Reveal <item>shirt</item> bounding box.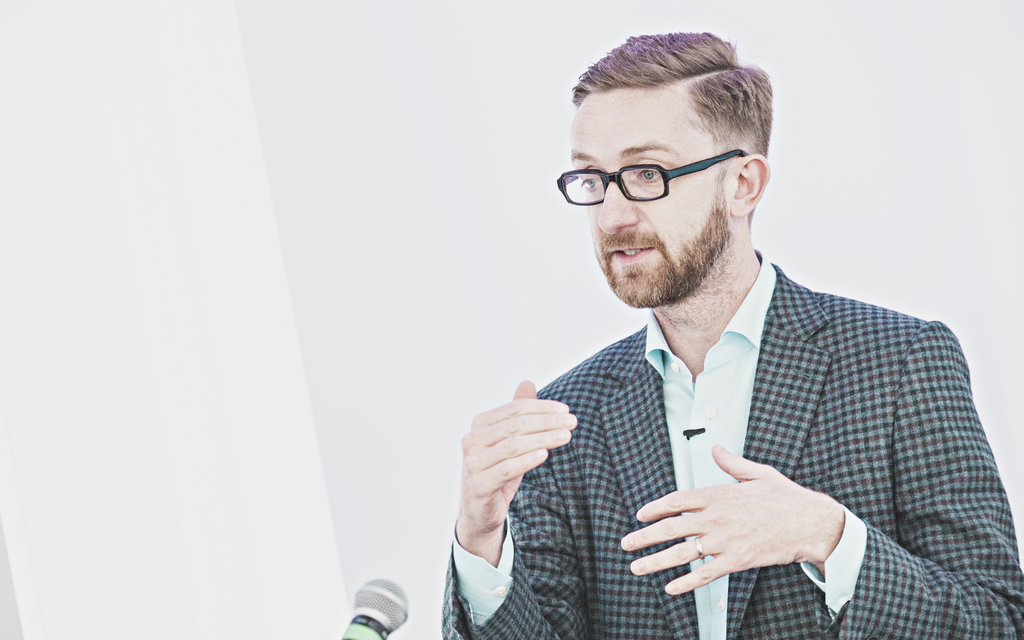
Revealed: [453,249,868,639].
